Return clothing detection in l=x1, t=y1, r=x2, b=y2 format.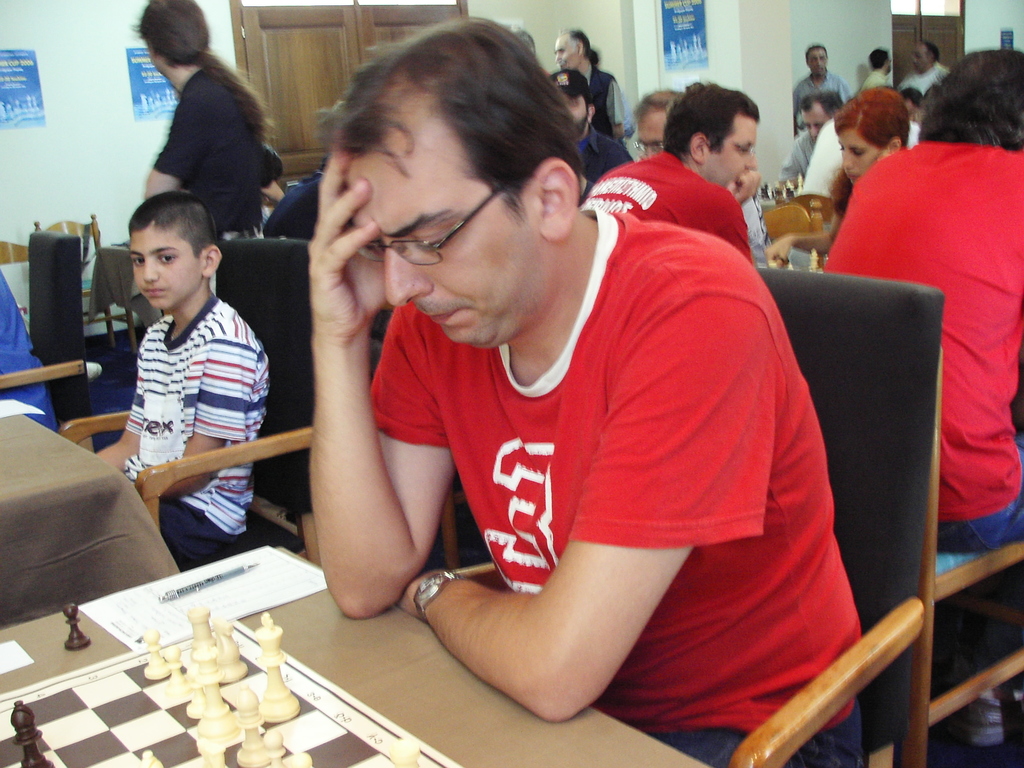
l=580, t=154, r=756, b=276.
